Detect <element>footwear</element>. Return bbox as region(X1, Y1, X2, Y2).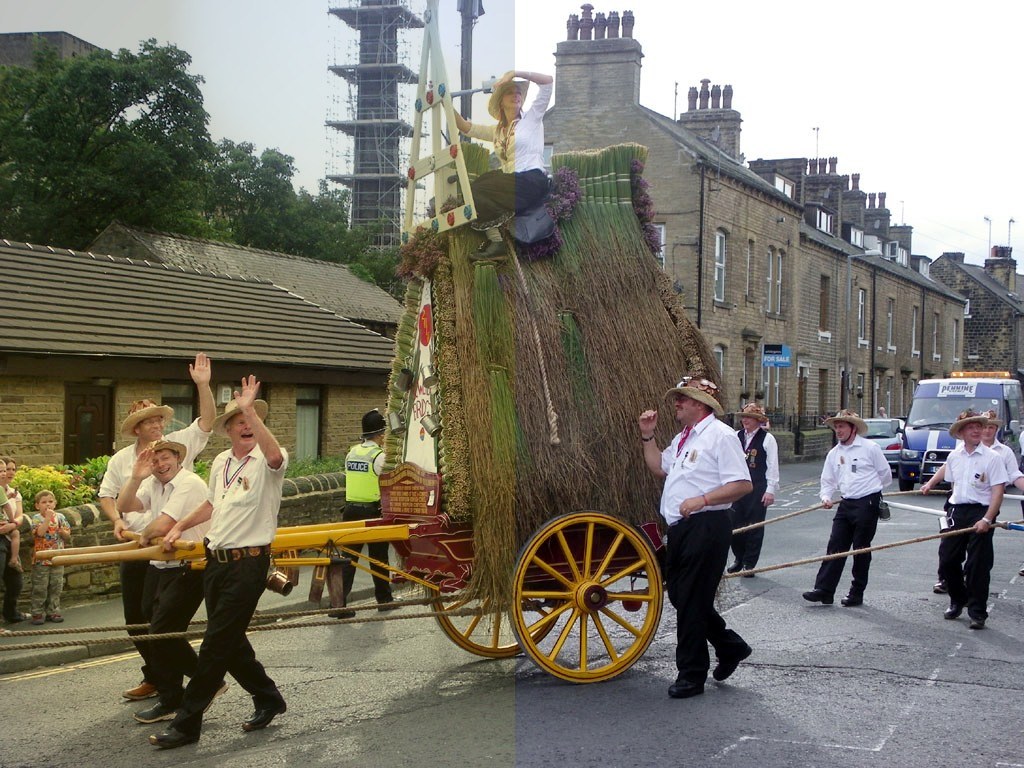
region(8, 610, 26, 623).
